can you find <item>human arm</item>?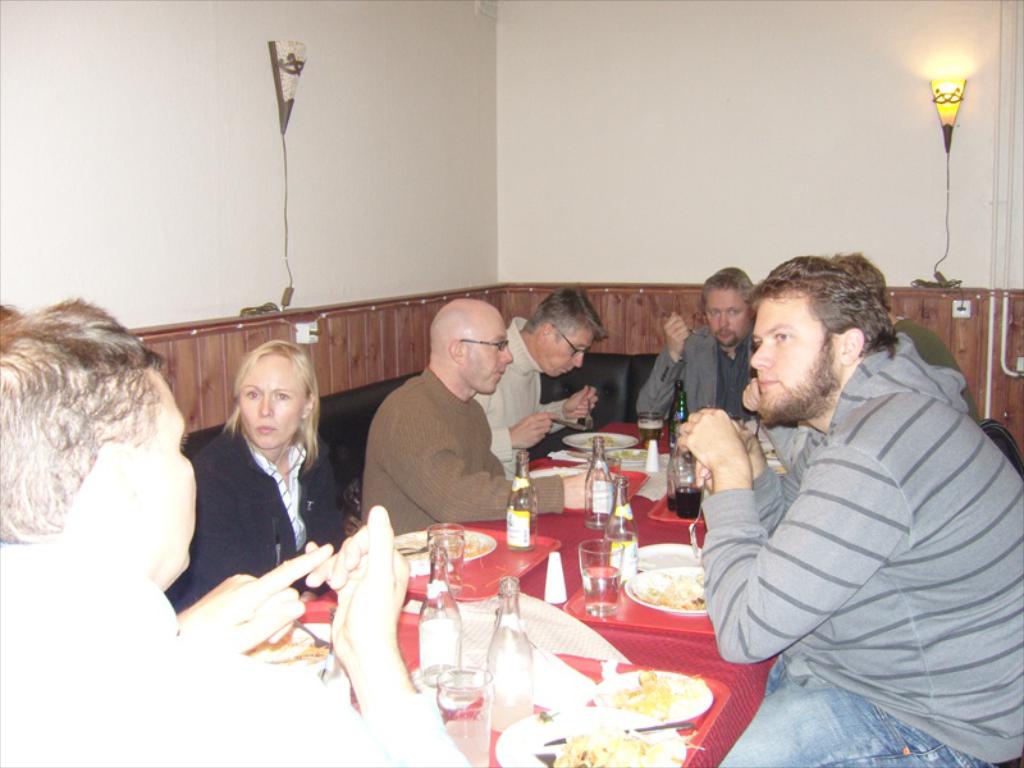
Yes, bounding box: 536, 383, 595, 444.
